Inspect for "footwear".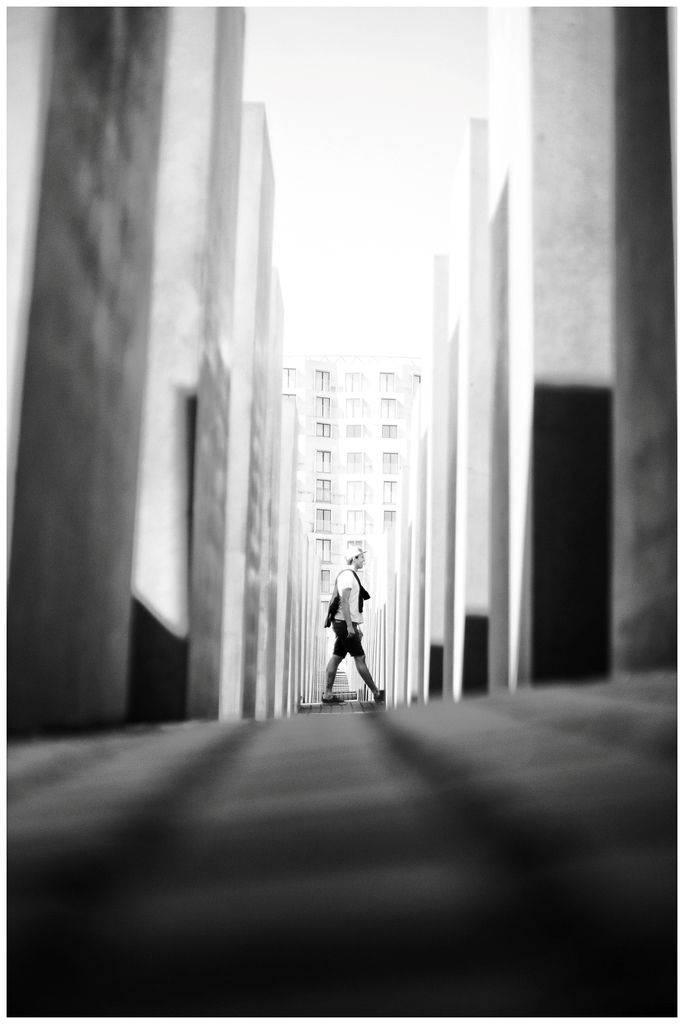
Inspection: 318/687/354/705.
